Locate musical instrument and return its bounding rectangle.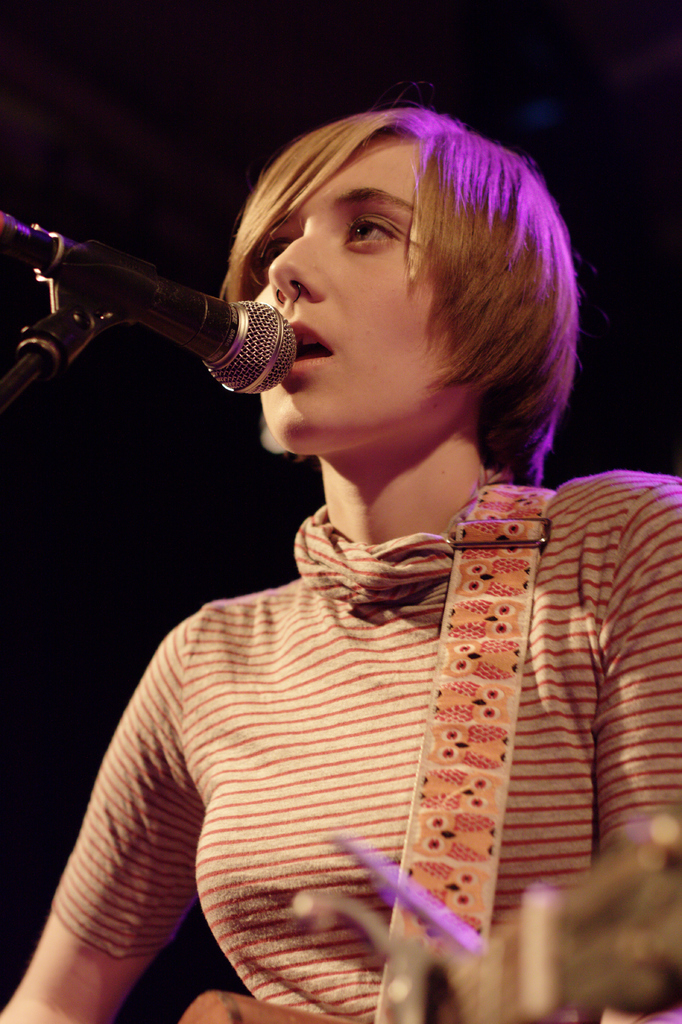
bbox=[177, 798, 681, 1023].
